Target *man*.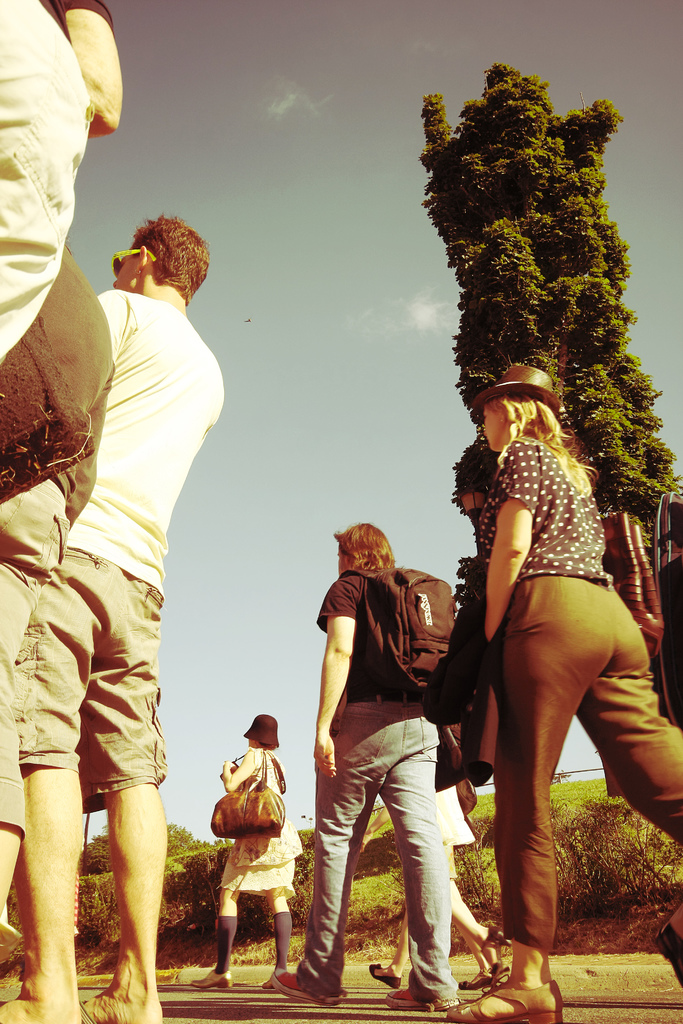
Target region: (0,216,226,1023).
